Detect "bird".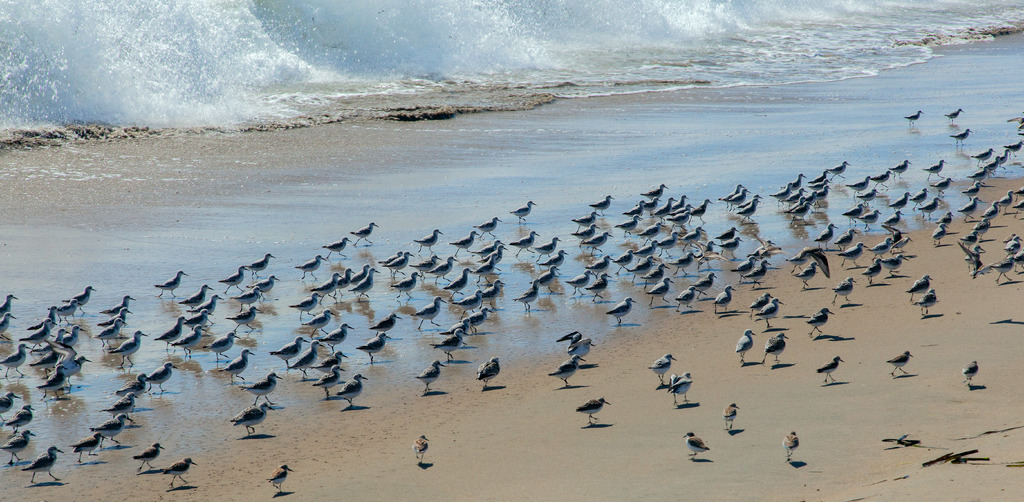
Detected at rect(215, 261, 249, 293).
